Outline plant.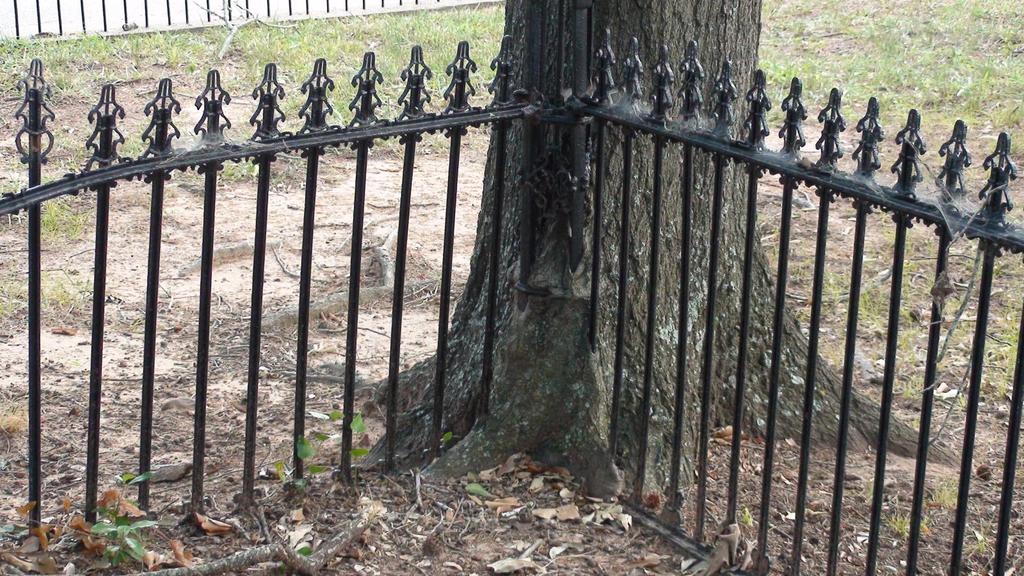
Outline: 892/517/915/540.
